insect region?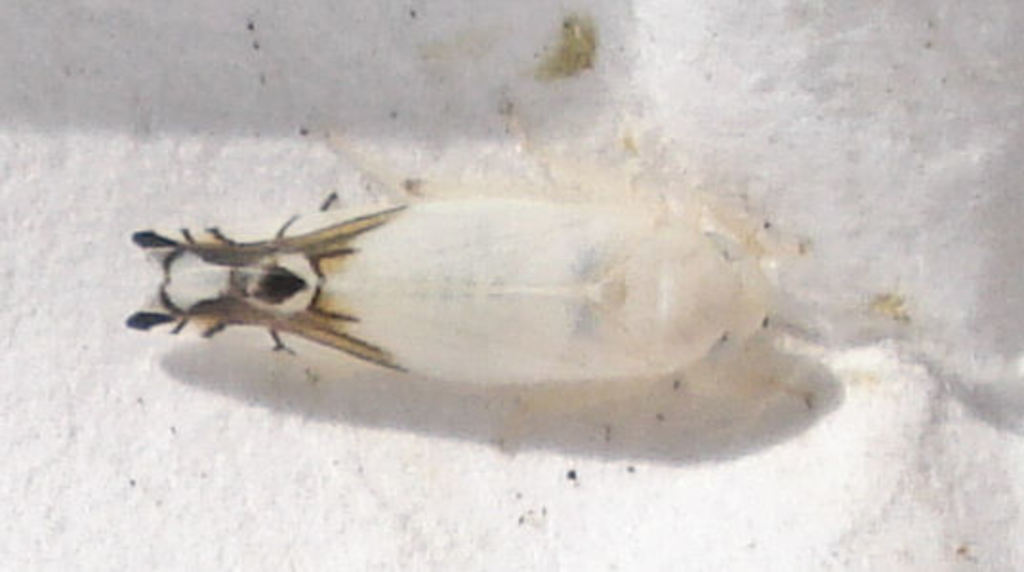
select_region(118, 194, 778, 385)
